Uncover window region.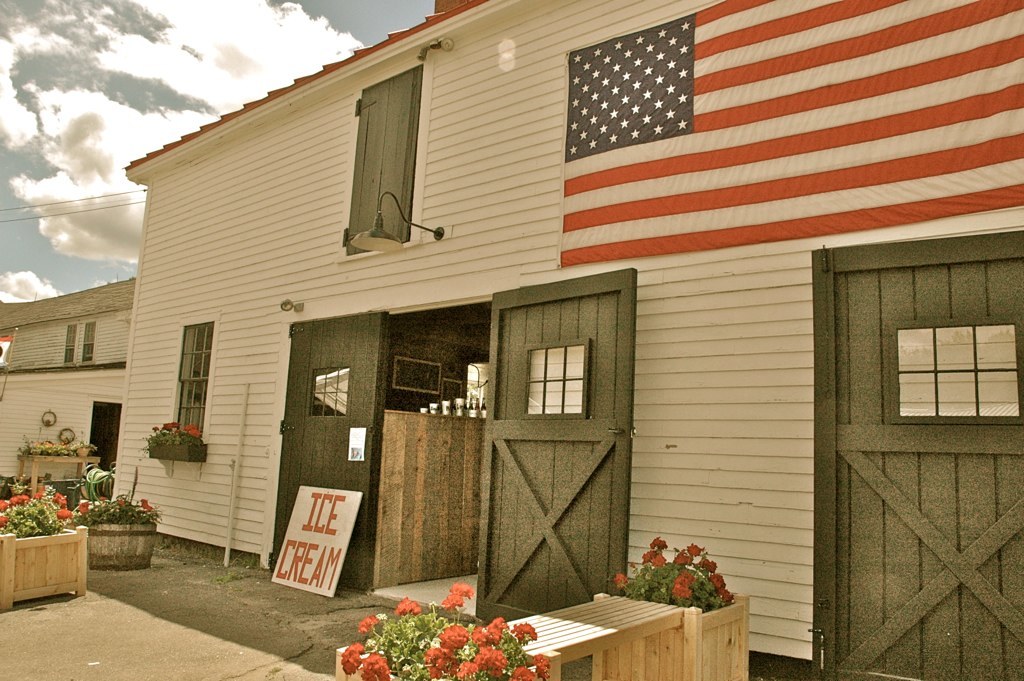
Uncovered: x1=82 y1=321 x2=96 y2=362.
